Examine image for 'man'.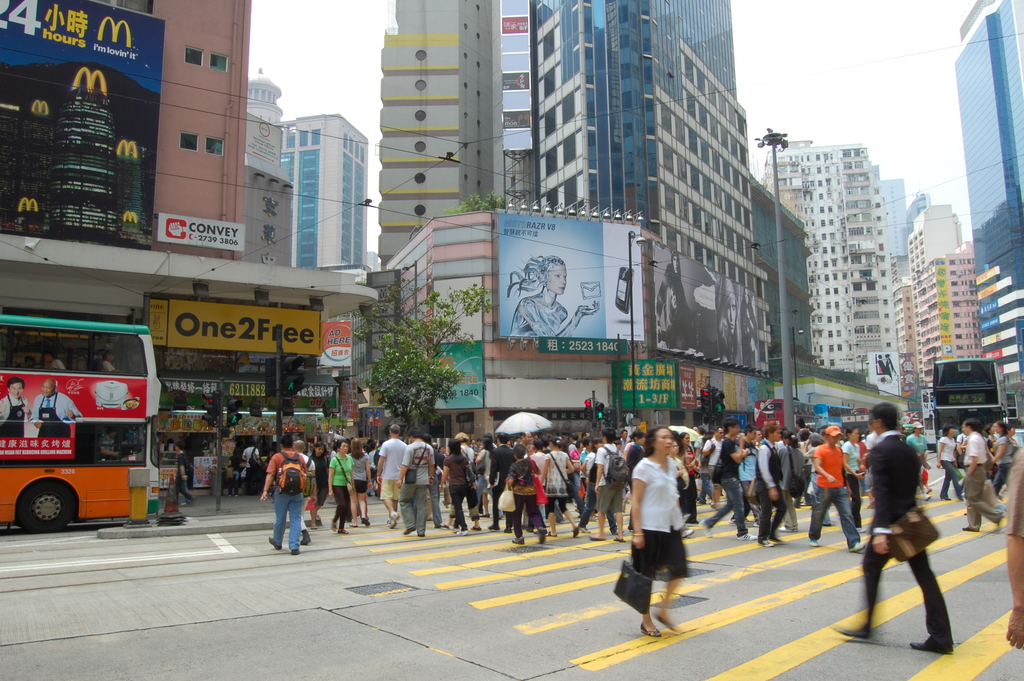
Examination result: <bbox>262, 434, 305, 556</bbox>.
